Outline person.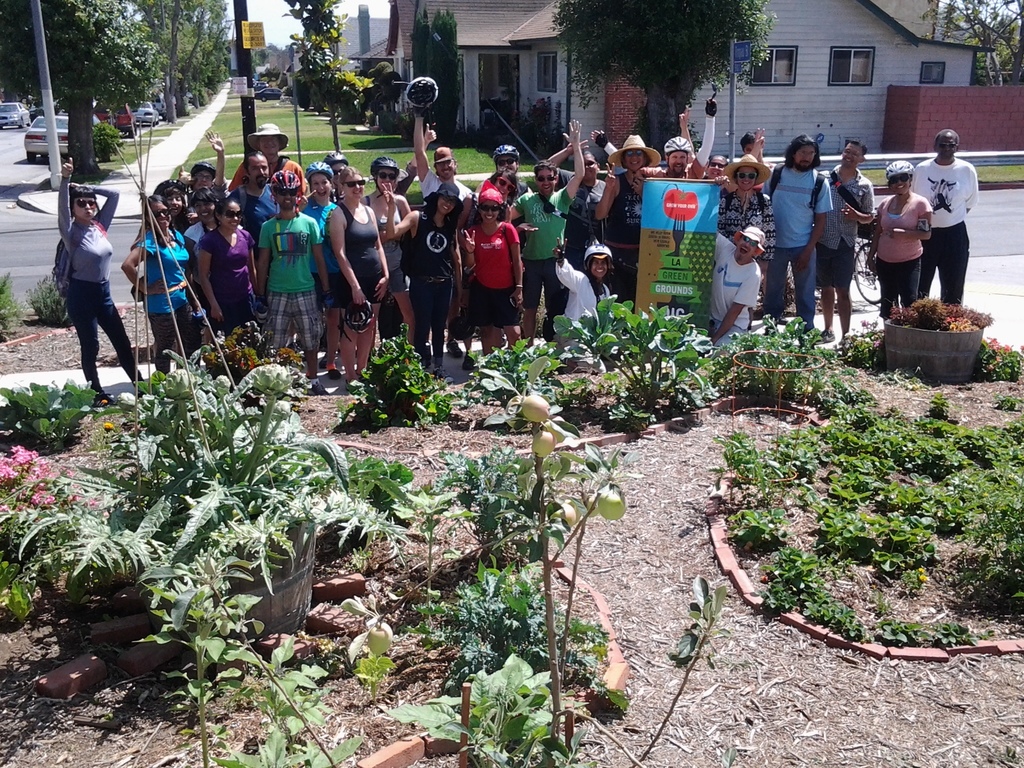
Outline: box=[53, 156, 146, 410].
